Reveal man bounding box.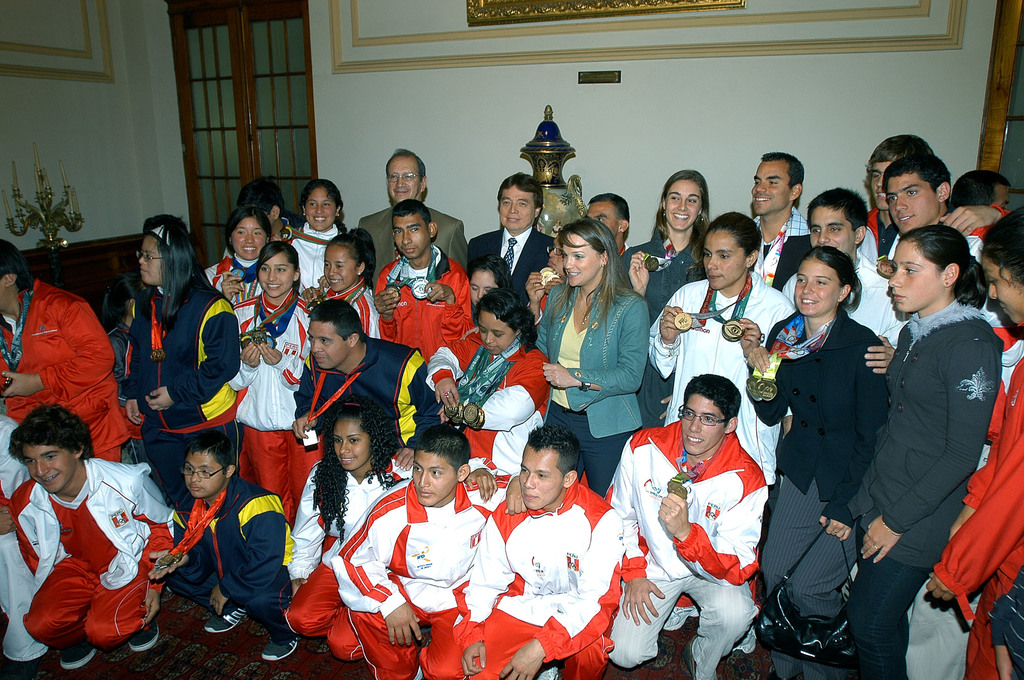
Revealed: <bbox>6, 402, 186, 675</bbox>.
